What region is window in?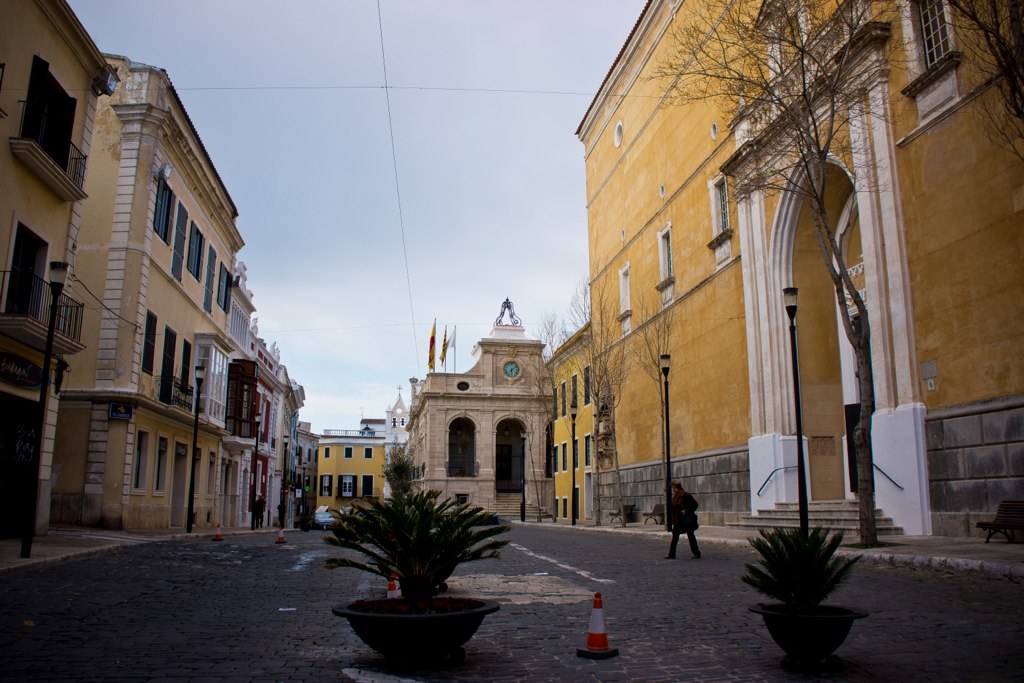
(186,221,208,285).
